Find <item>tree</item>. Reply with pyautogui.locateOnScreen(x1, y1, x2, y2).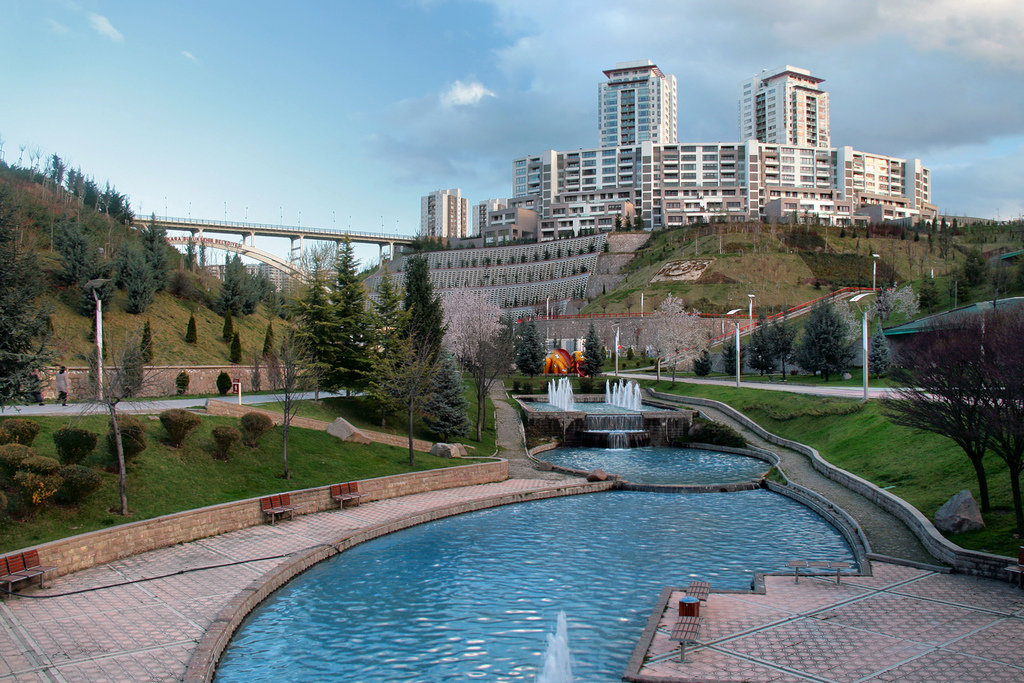
pyautogui.locateOnScreen(68, 331, 166, 514).
